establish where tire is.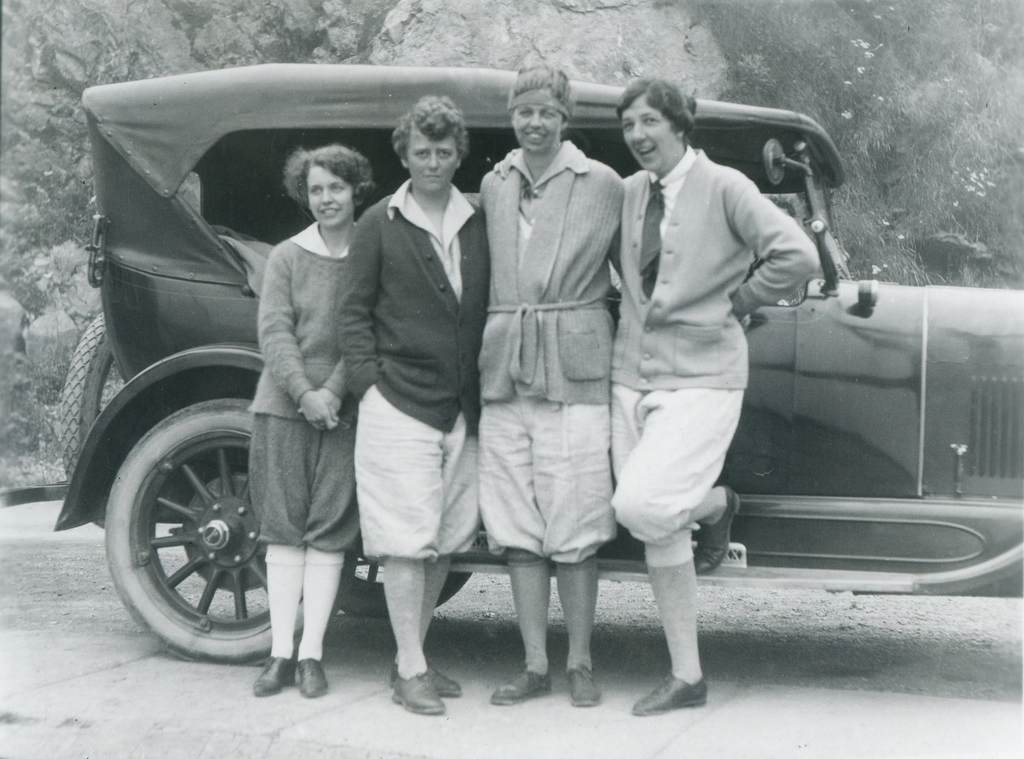
Established at [x1=104, y1=387, x2=294, y2=673].
